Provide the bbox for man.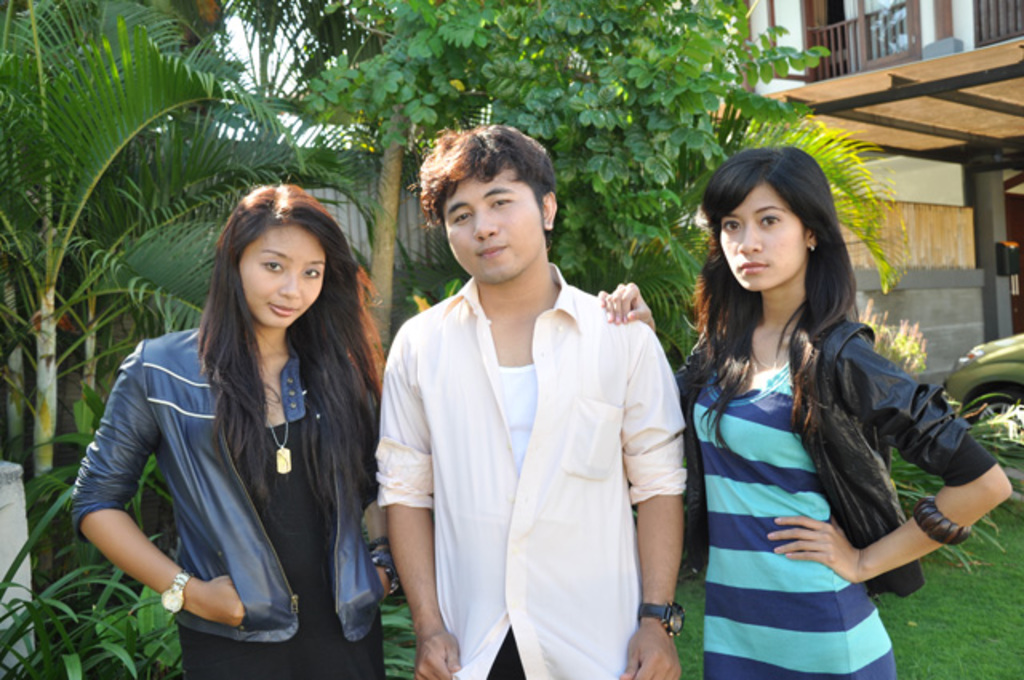
pyautogui.locateOnScreen(365, 125, 696, 678).
